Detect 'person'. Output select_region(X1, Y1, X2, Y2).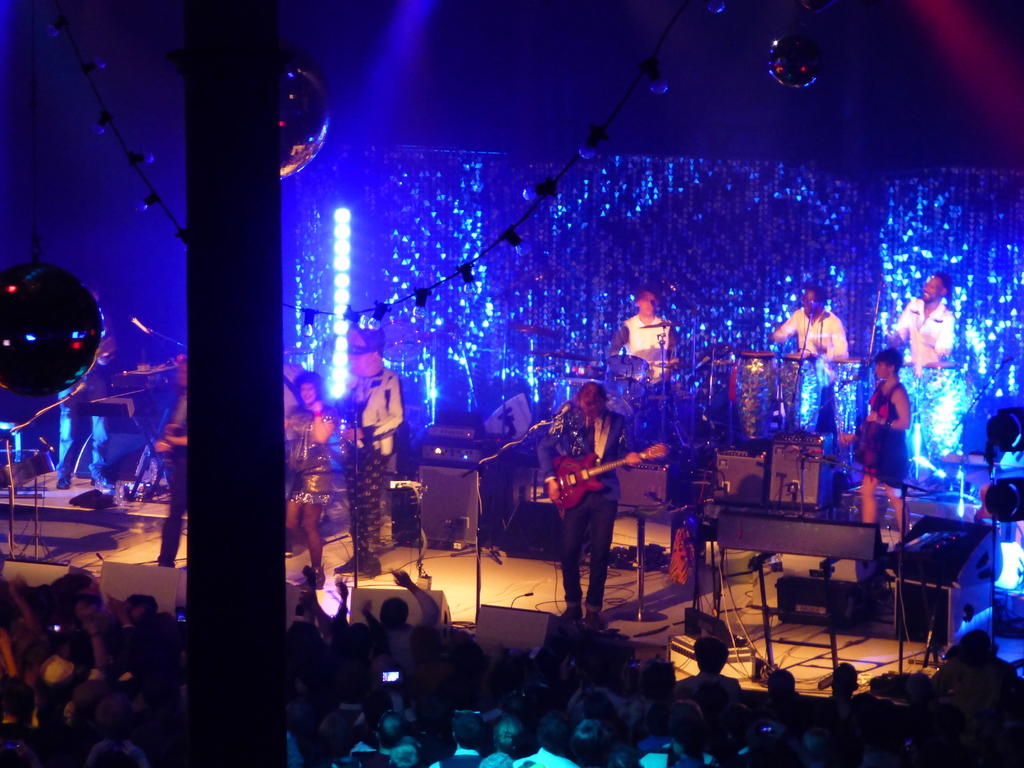
select_region(337, 325, 404, 579).
